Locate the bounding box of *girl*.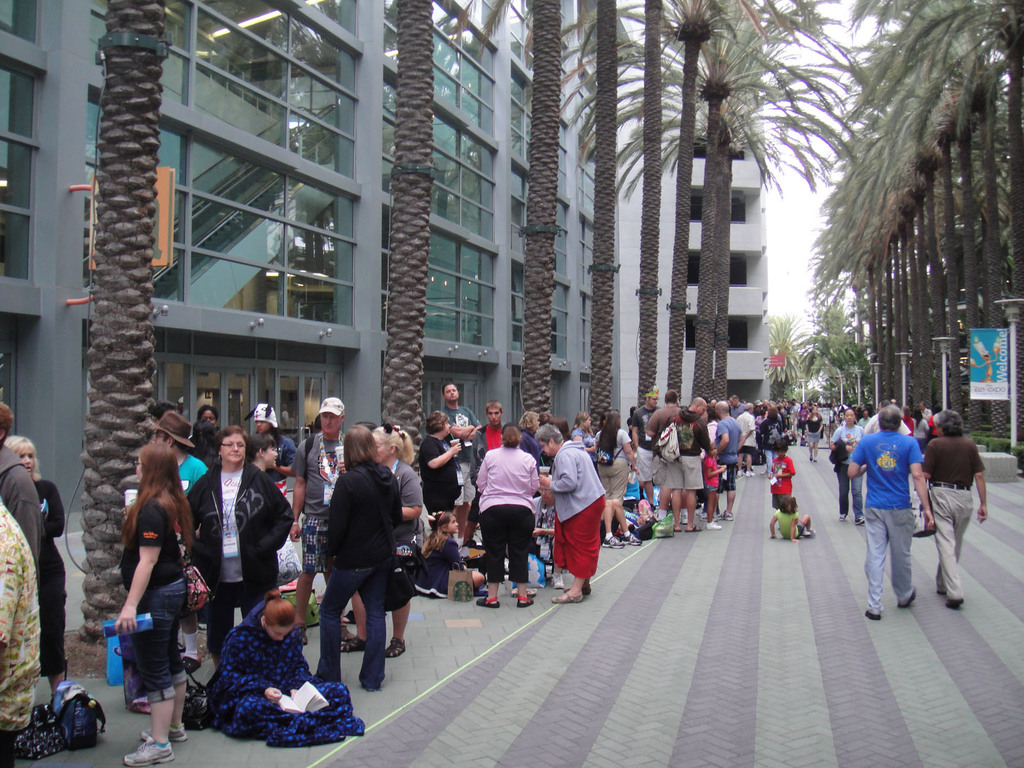
Bounding box: select_region(316, 425, 405, 685).
